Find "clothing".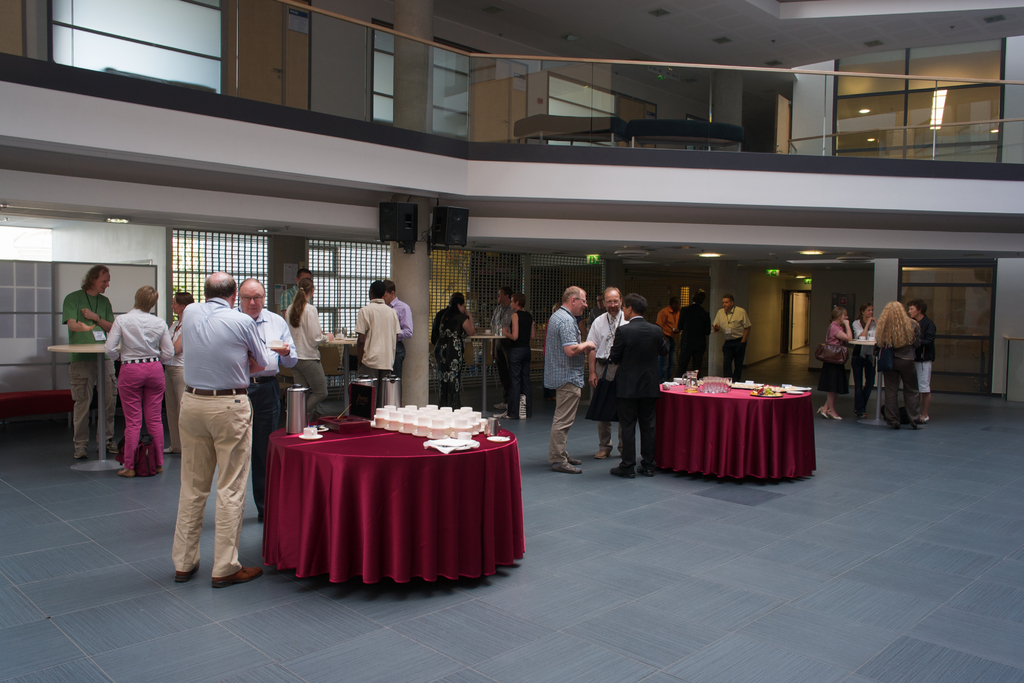
{"left": 589, "top": 308, "right": 627, "bottom": 440}.
